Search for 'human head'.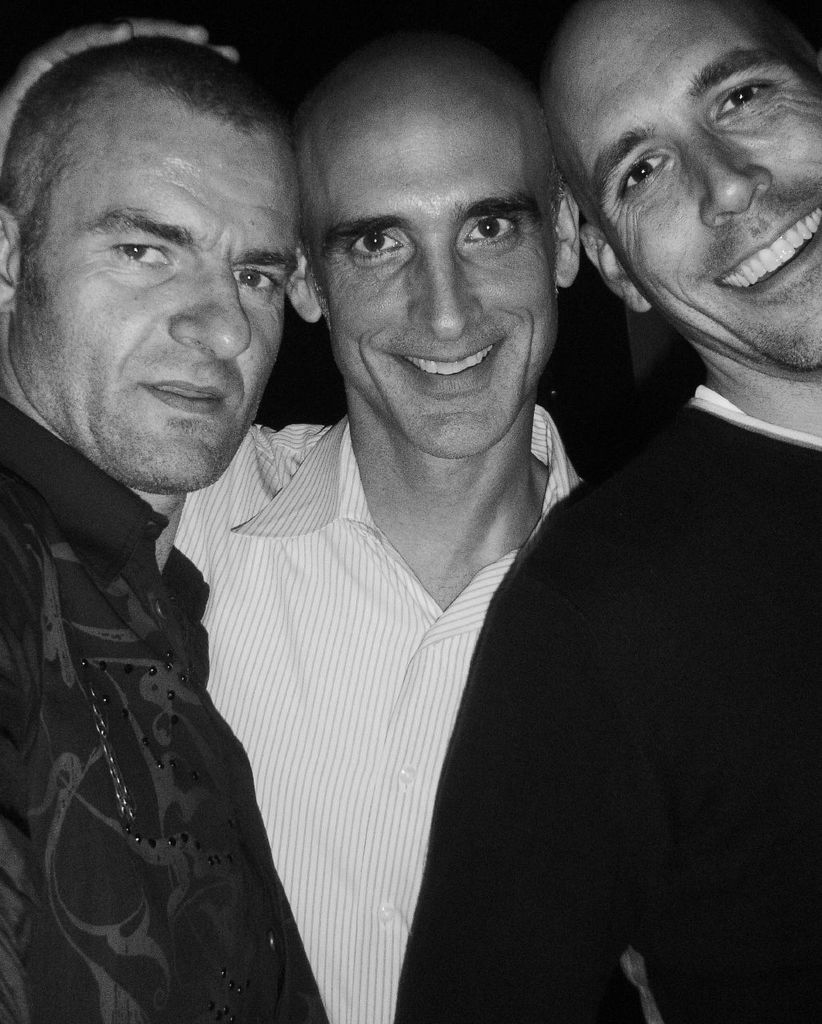
Found at Rect(13, 21, 298, 463).
